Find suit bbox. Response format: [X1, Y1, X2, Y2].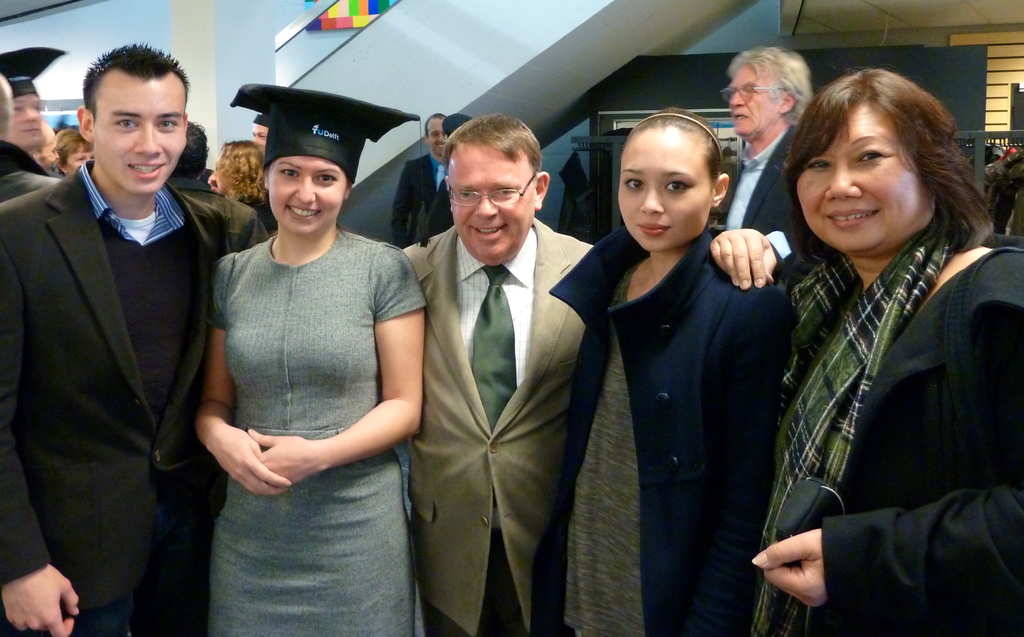
[393, 114, 604, 636].
